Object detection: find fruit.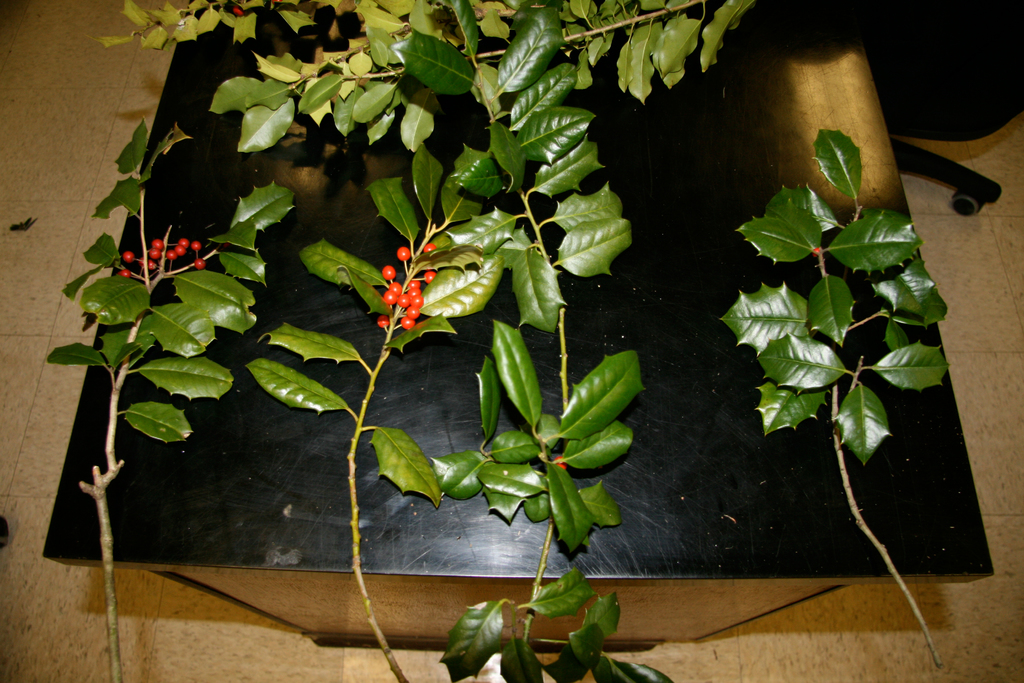
detection(424, 241, 435, 252).
